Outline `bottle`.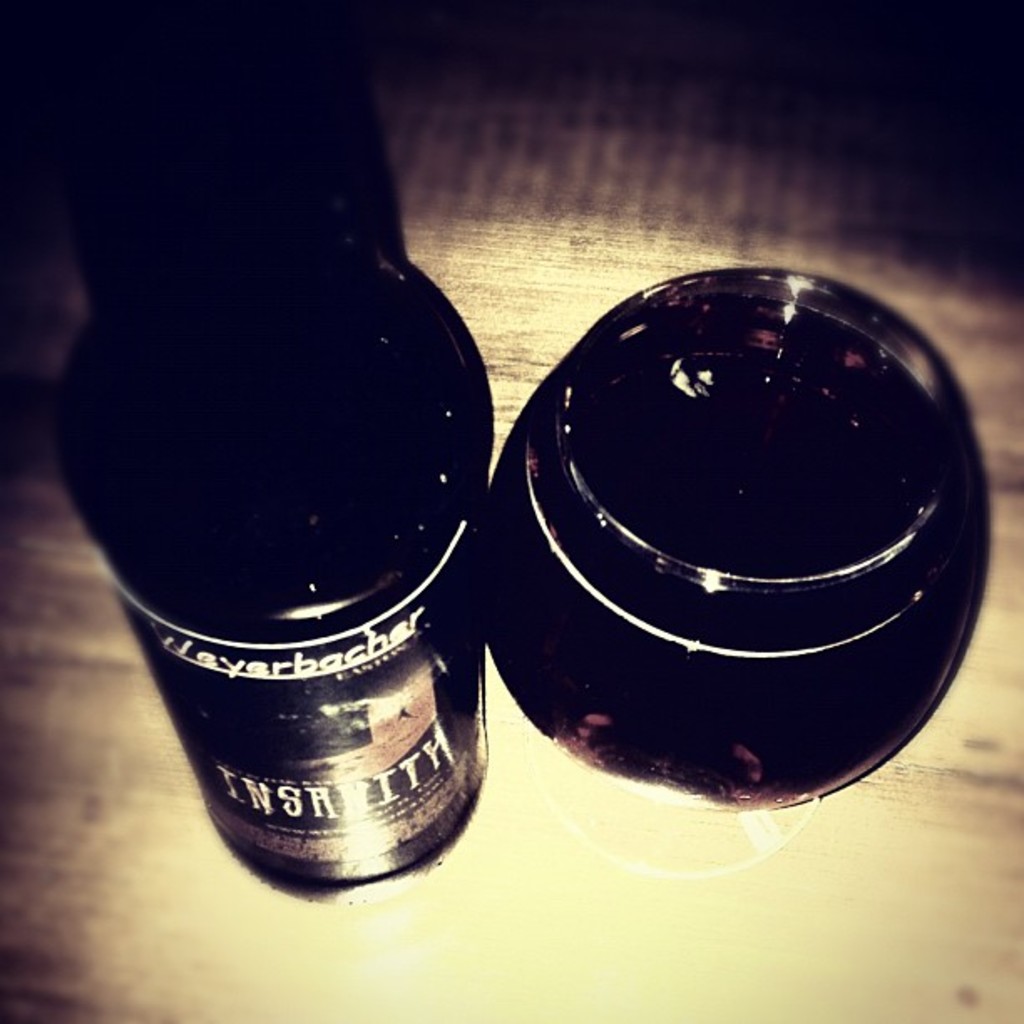
Outline: (64, 92, 514, 899).
